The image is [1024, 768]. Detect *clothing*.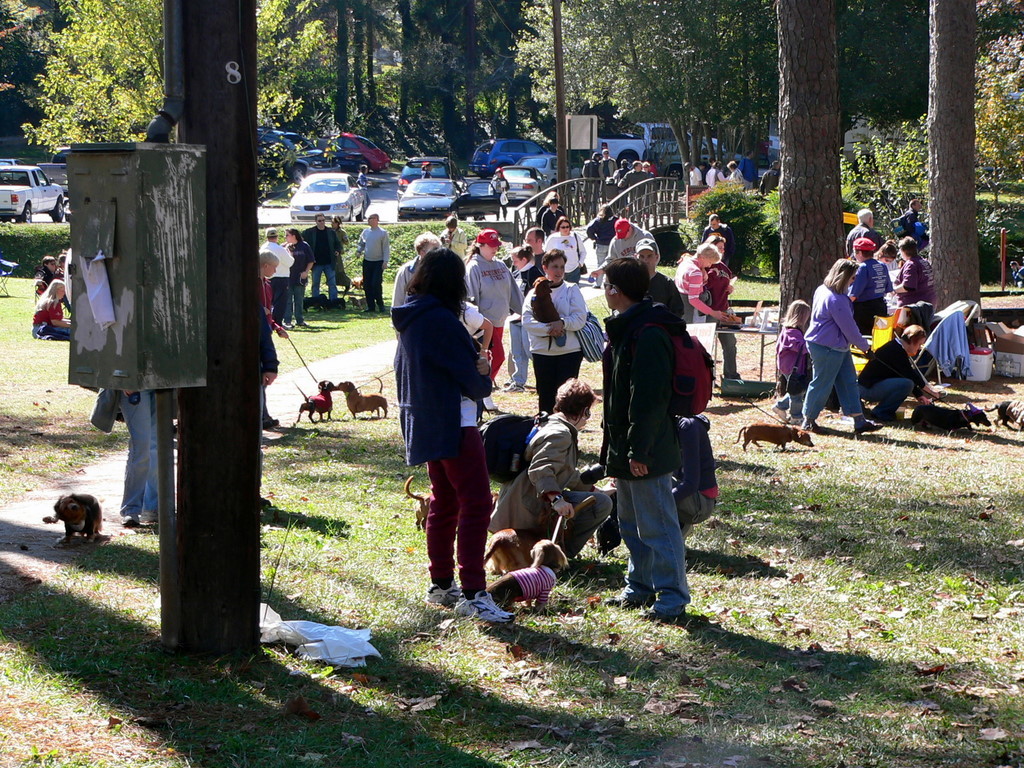
Detection: [left=356, top=228, right=389, bottom=308].
